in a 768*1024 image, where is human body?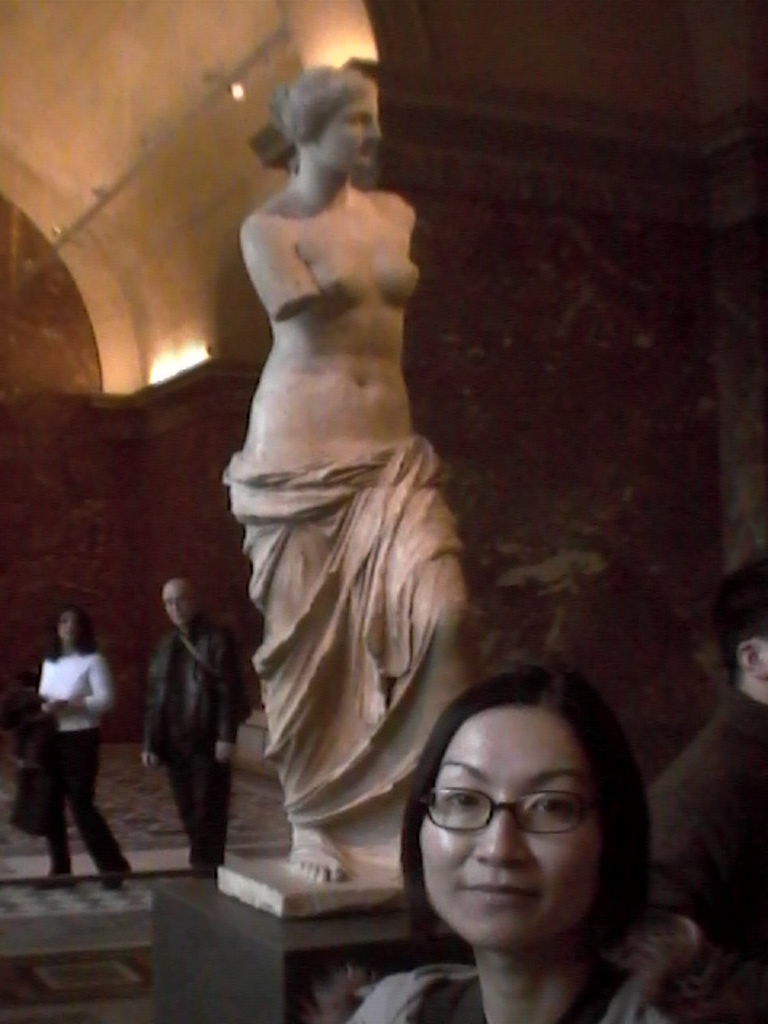
x1=650, y1=562, x2=766, y2=1022.
